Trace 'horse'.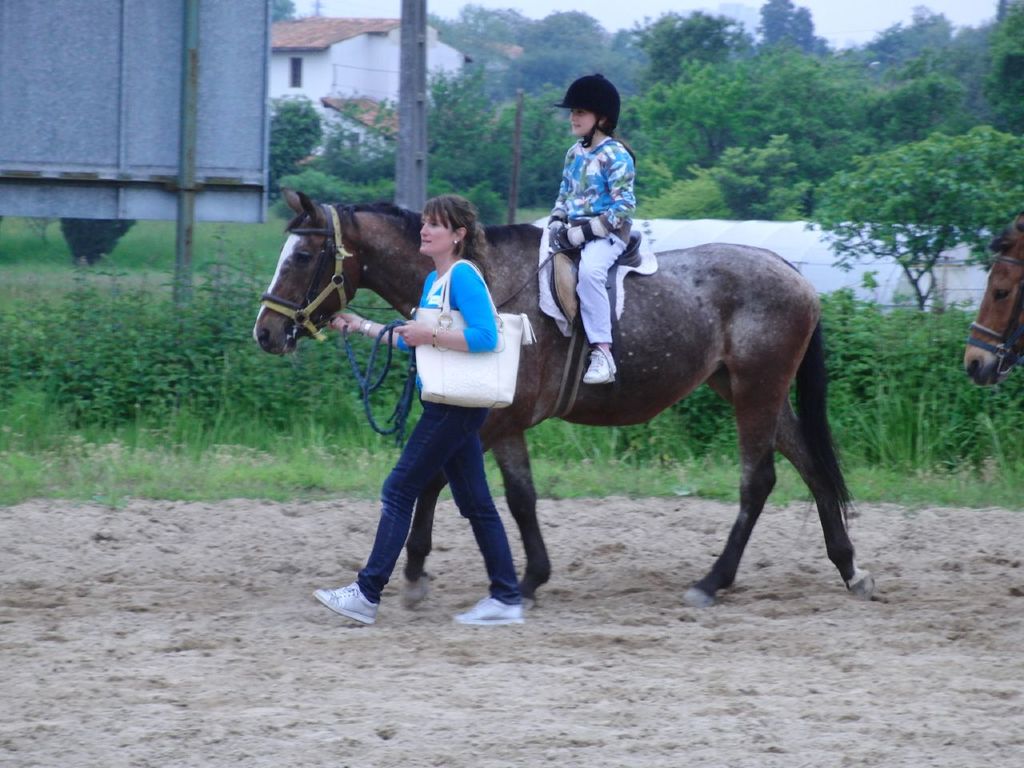
Traced to 249,182,878,608.
